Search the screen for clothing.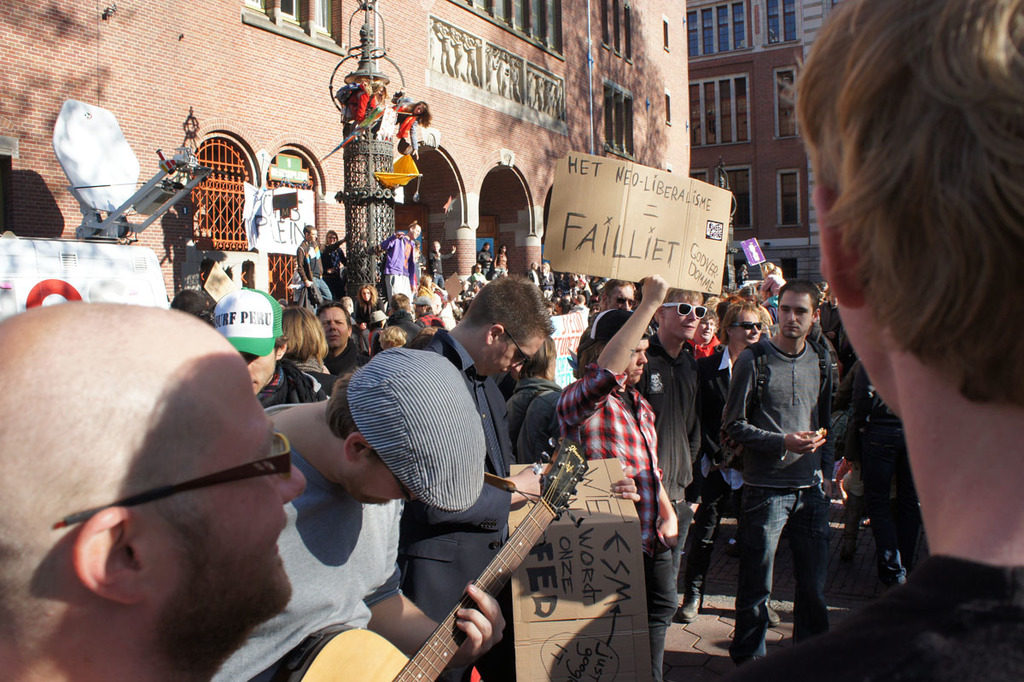
Found at pyautogui.locateOnScreen(495, 254, 509, 267).
